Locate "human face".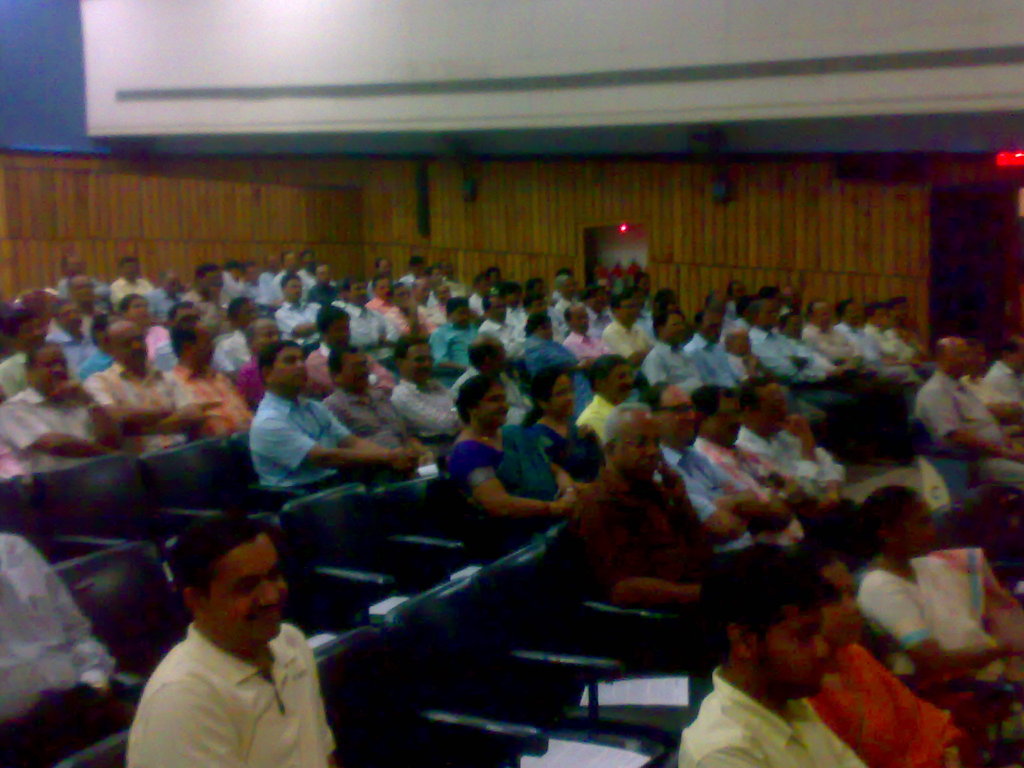
Bounding box: (left=813, top=307, right=830, bottom=326).
